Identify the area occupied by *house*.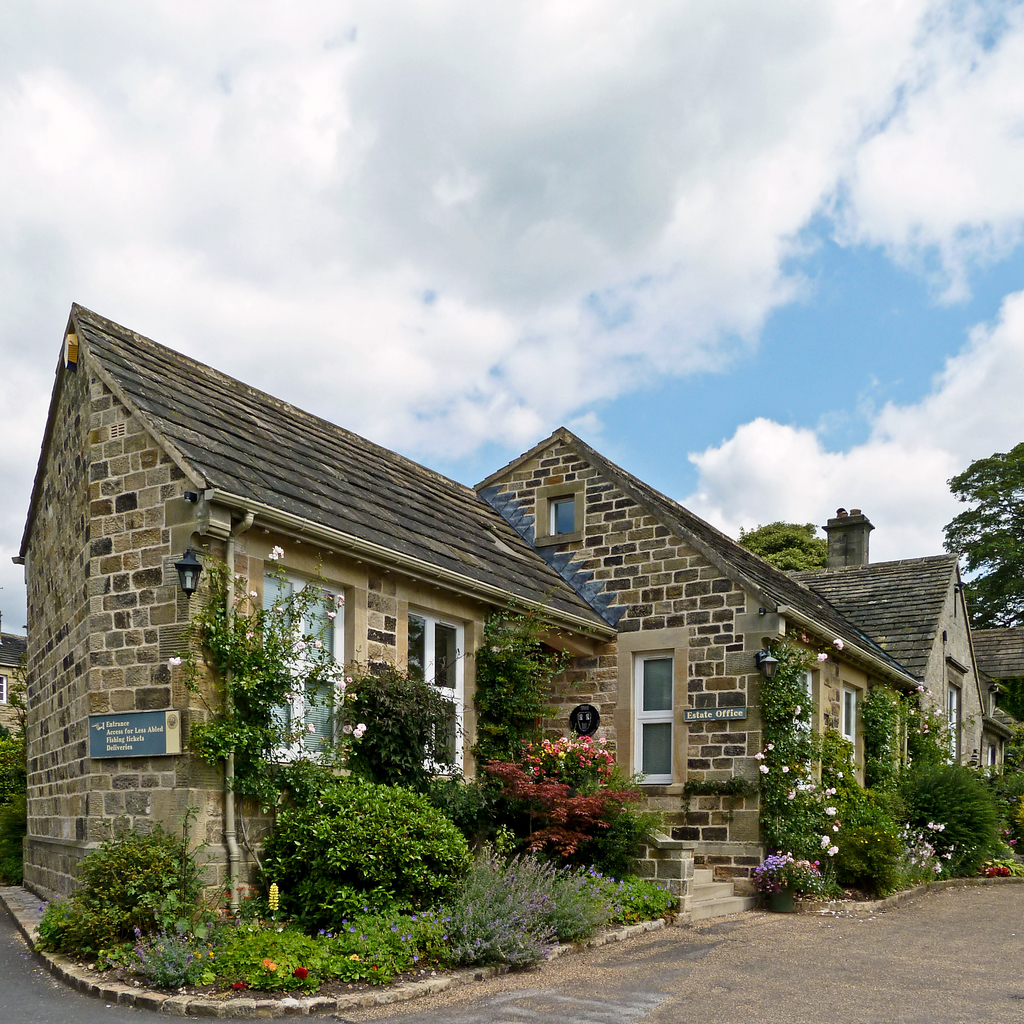
Area: box(0, 304, 1023, 944).
